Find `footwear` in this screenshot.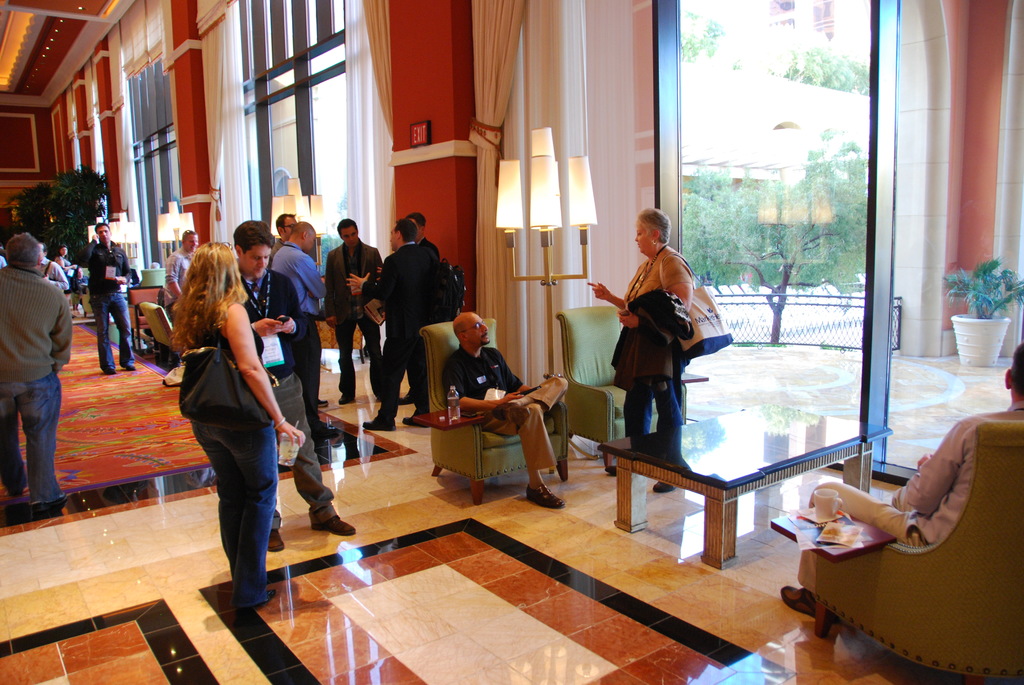
The bounding box for `footwear` is <bbox>267, 530, 287, 549</bbox>.
